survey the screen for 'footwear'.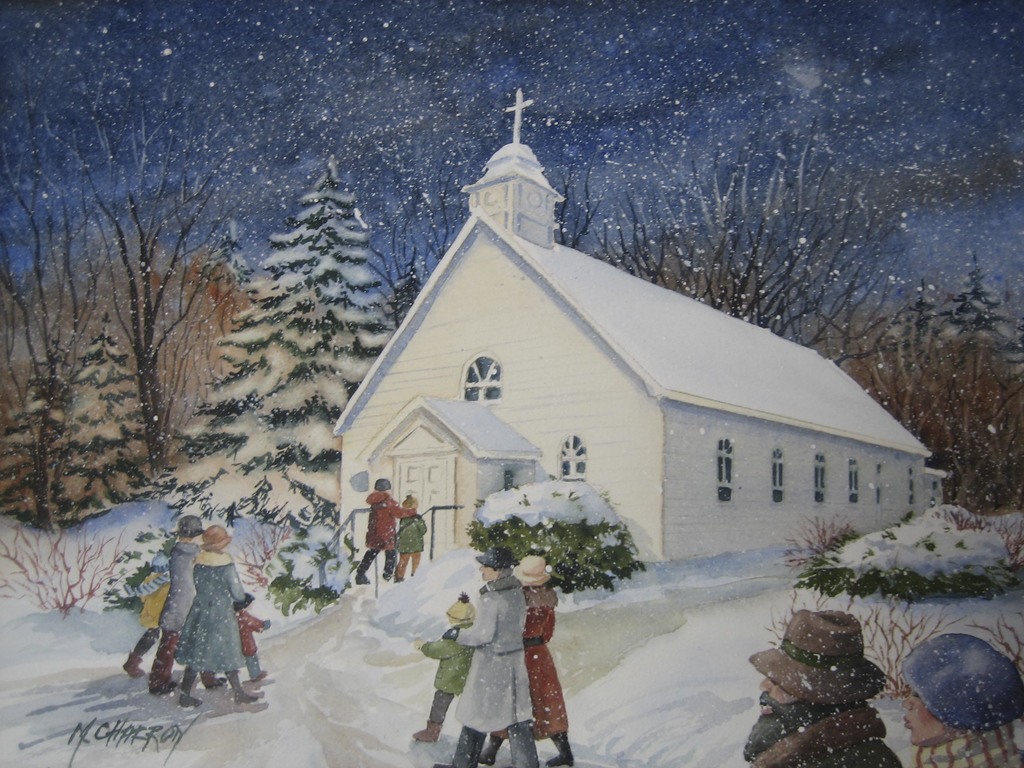
Survey found: pyautogui.locateOnScreen(410, 722, 445, 739).
